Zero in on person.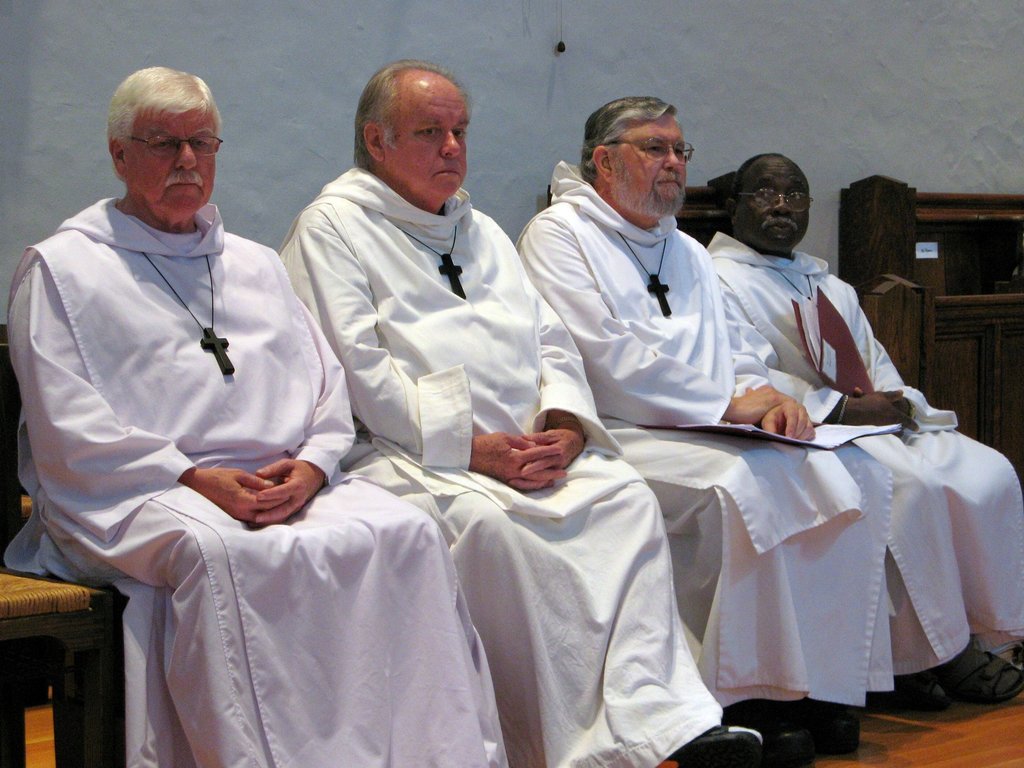
Zeroed in: crop(5, 64, 507, 767).
